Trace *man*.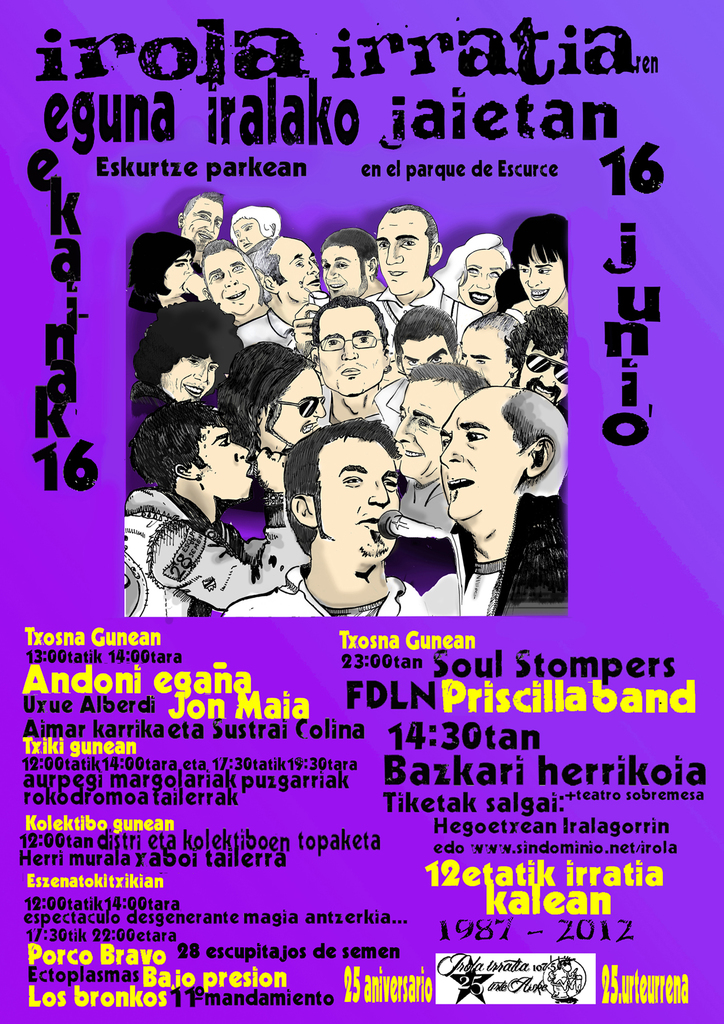
Traced to detection(240, 236, 330, 346).
